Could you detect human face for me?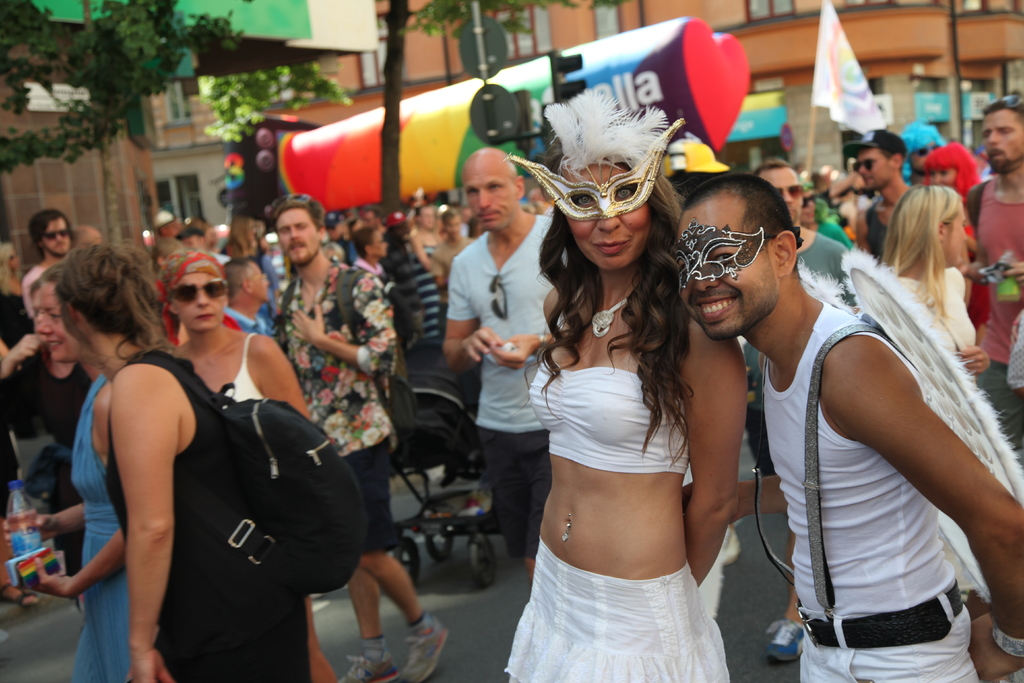
Detection result: bbox=(460, 146, 522, 240).
